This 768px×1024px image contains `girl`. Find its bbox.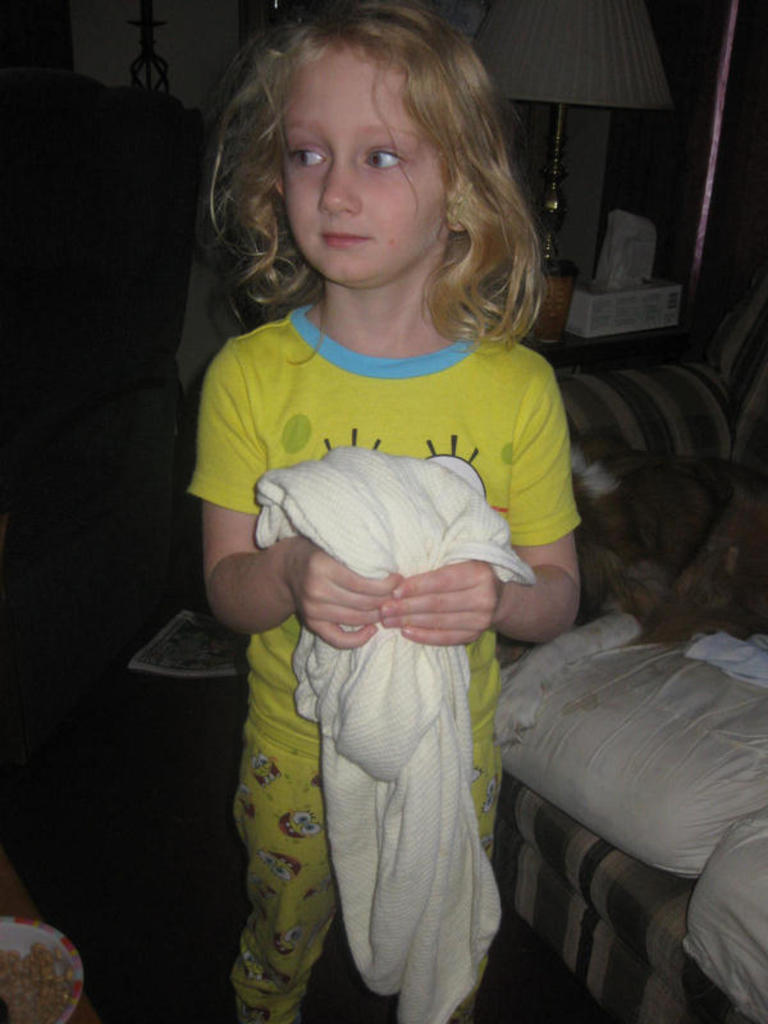
<box>180,0,588,1023</box>.
